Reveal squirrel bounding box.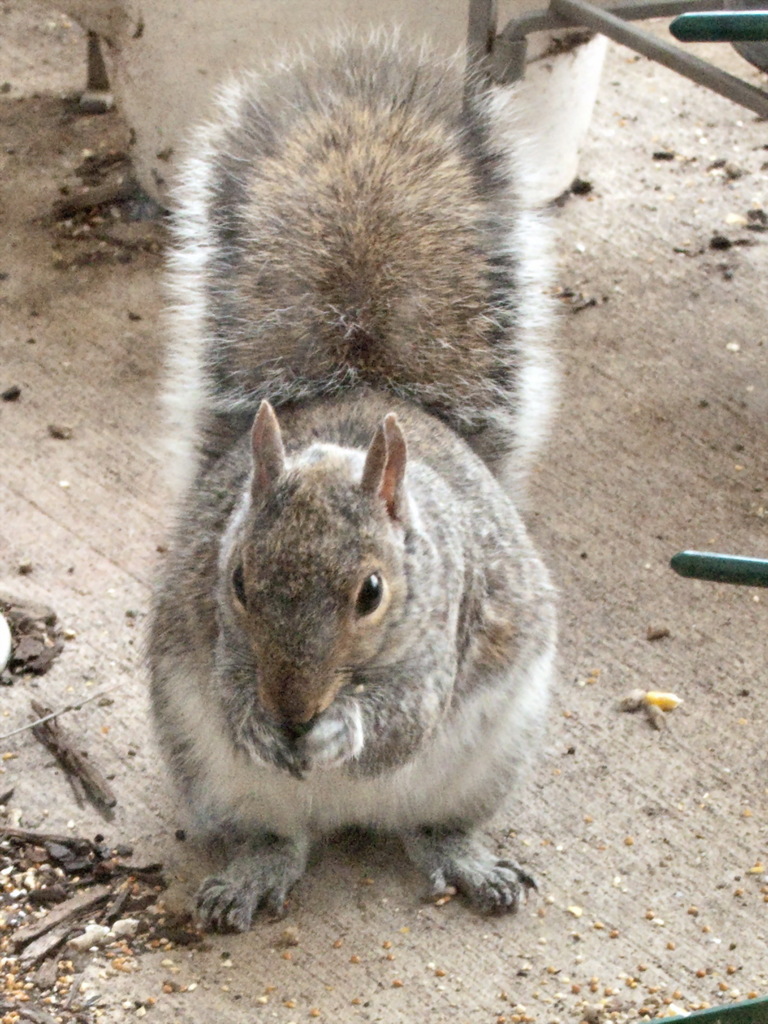
Revealed: [left=138, top=23, right=562, bottom=941].
